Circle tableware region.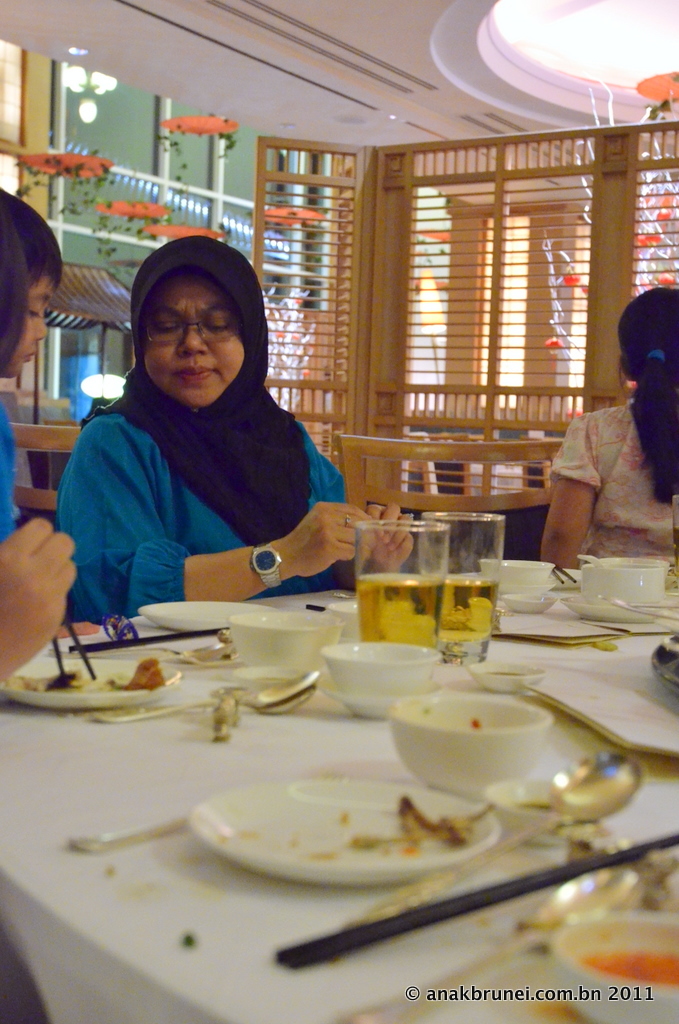
Region: [198, 782, 498, 878].
